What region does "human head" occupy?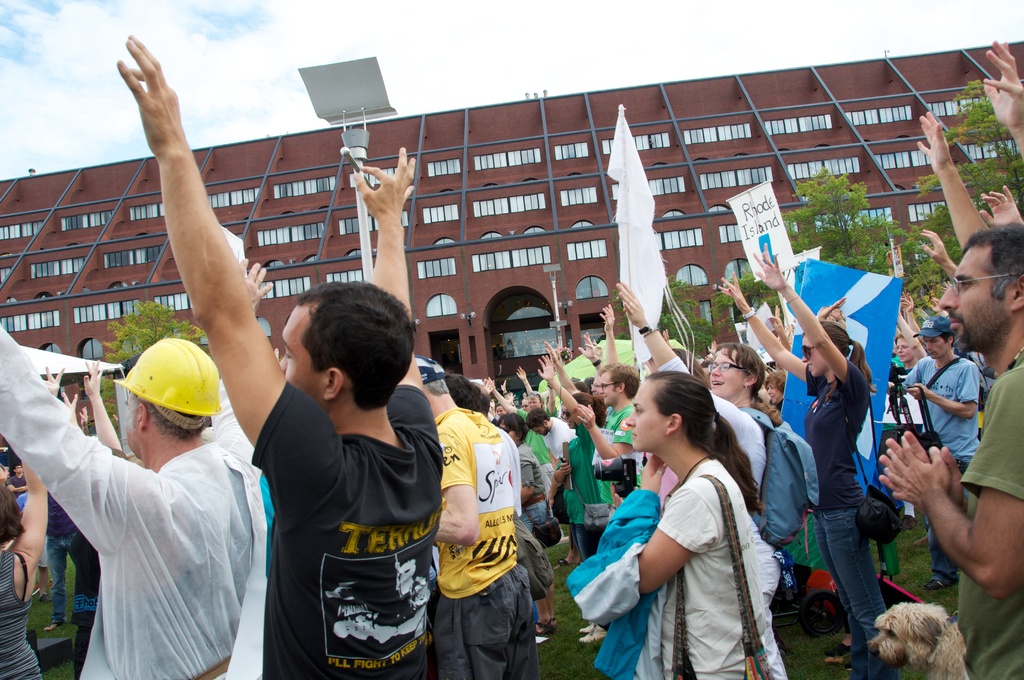
bbox(799, 318, 850, 380).
